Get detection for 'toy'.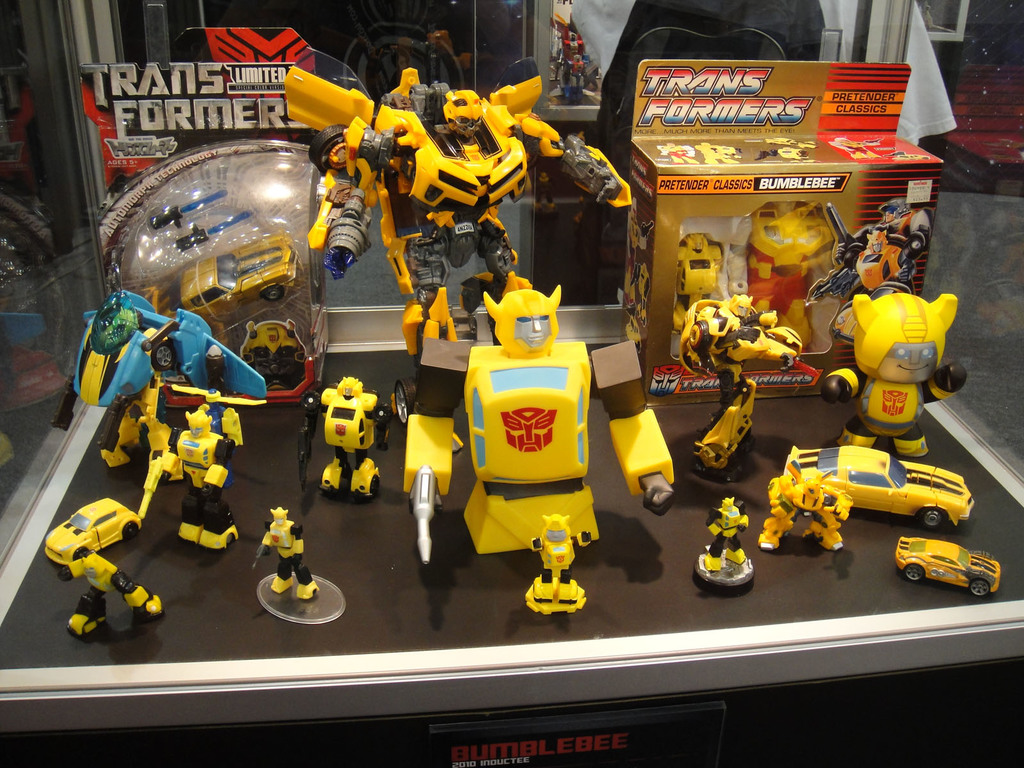
Detection: l=57, t=539, r=172, b=648.
